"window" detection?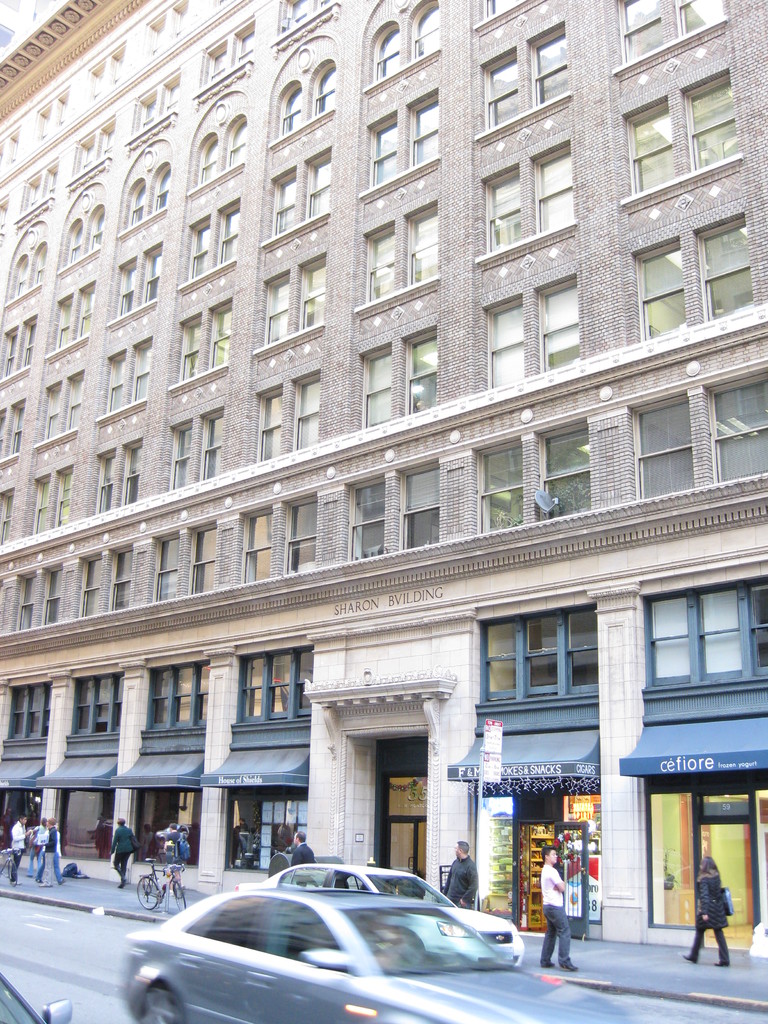
359/342/387/426
